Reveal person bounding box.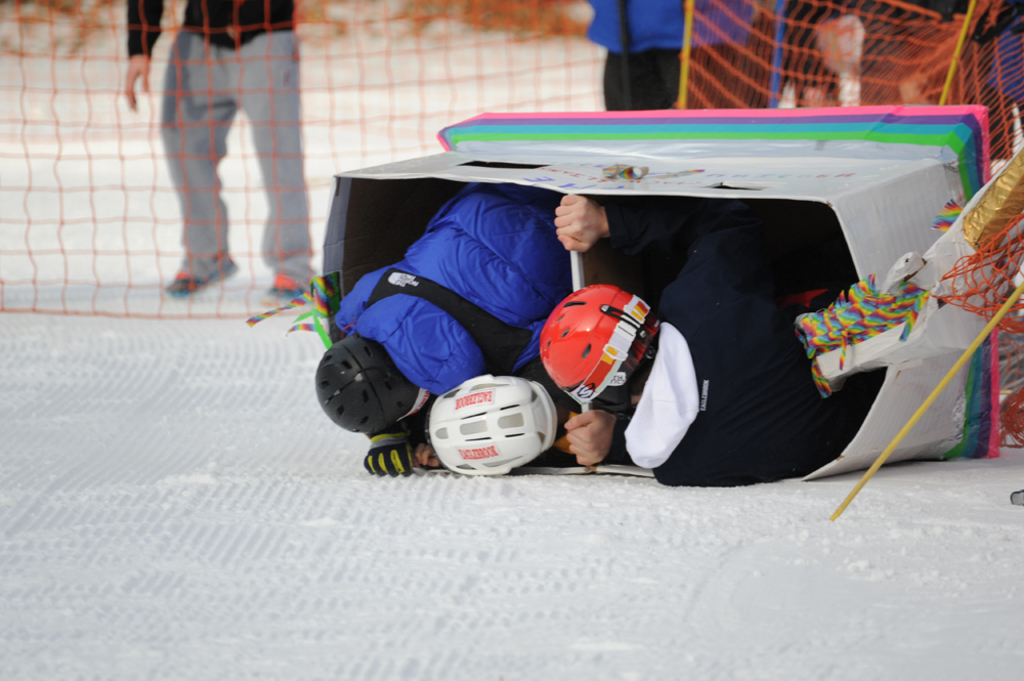
Revealed: rect(117, 3, 316, 304).
